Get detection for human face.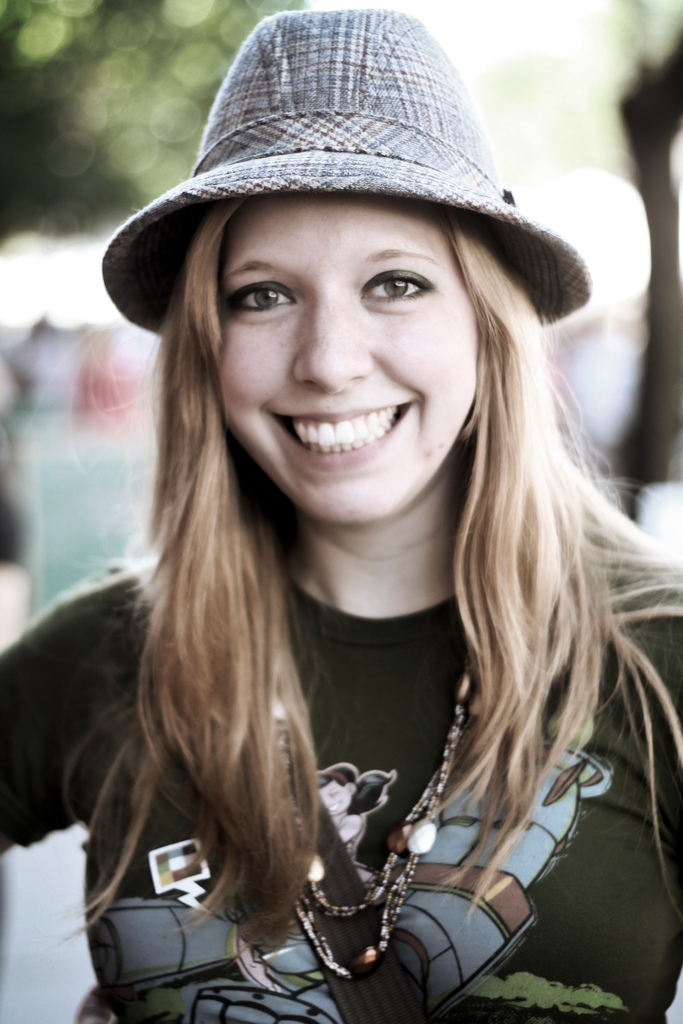
Detection: rect(318, 778, 353, 815).
